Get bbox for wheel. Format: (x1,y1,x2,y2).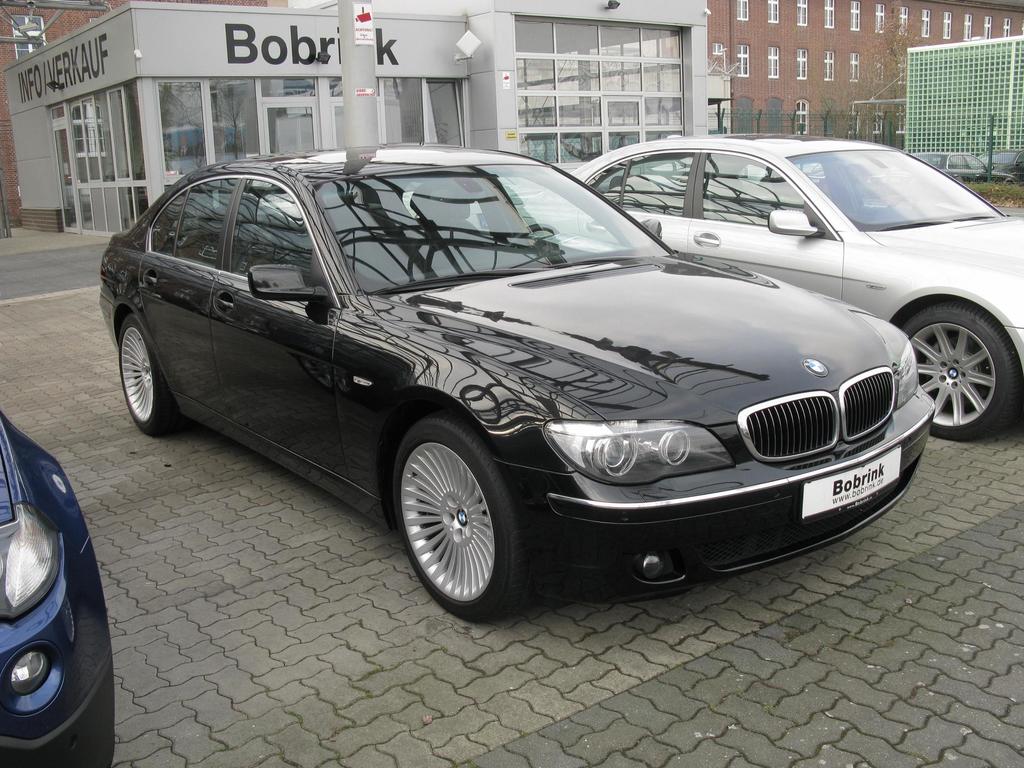
(509,223,557,246).
